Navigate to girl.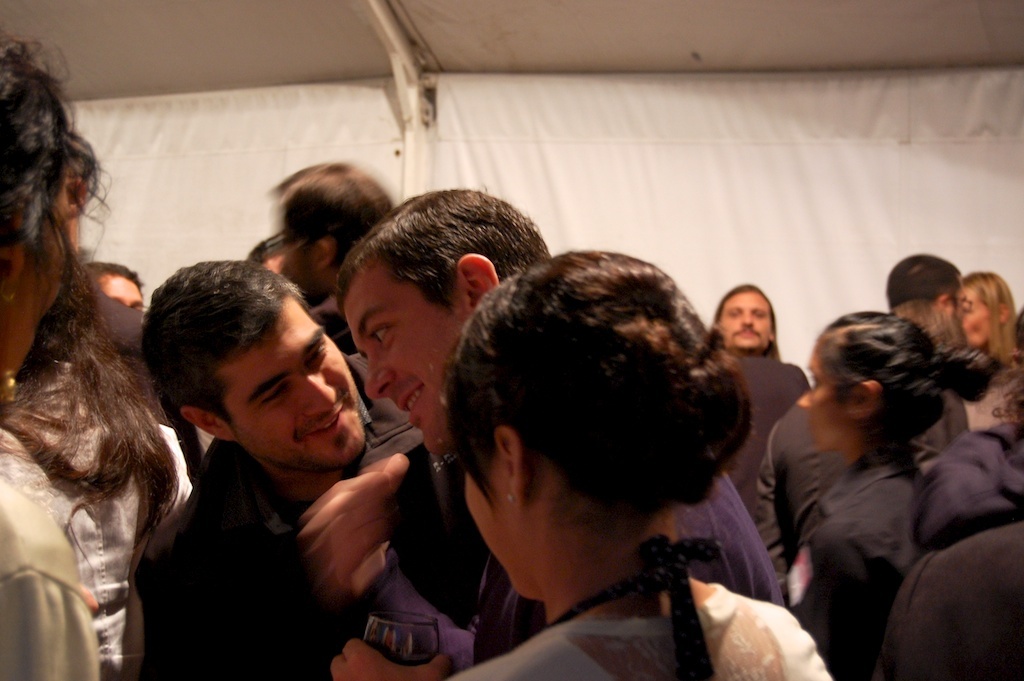
Navigation target: l=767, t=292, r=988, b=668.
